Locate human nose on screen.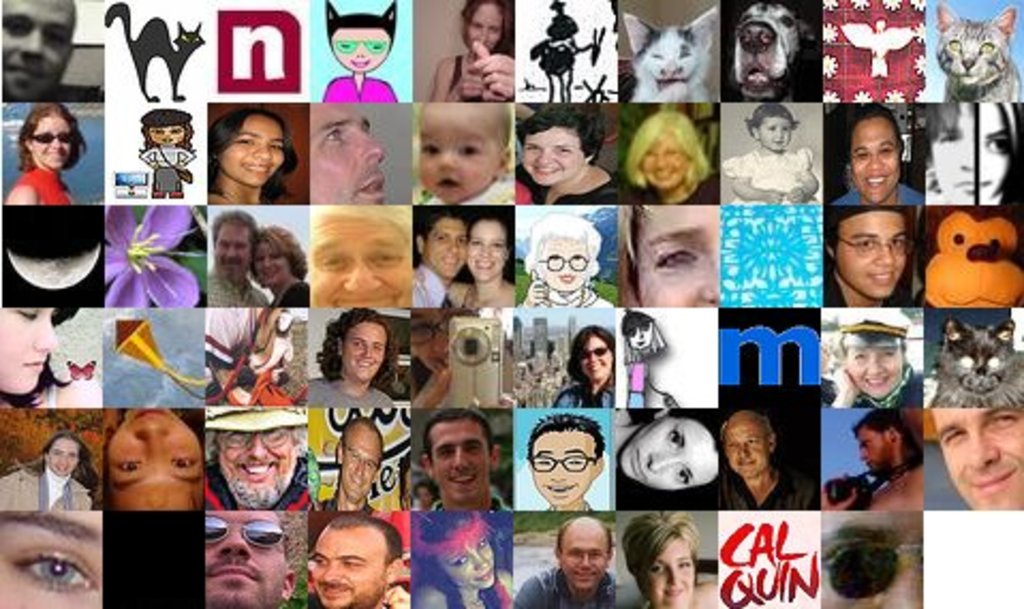
On screen at <box>558,263,571,278</box>.
